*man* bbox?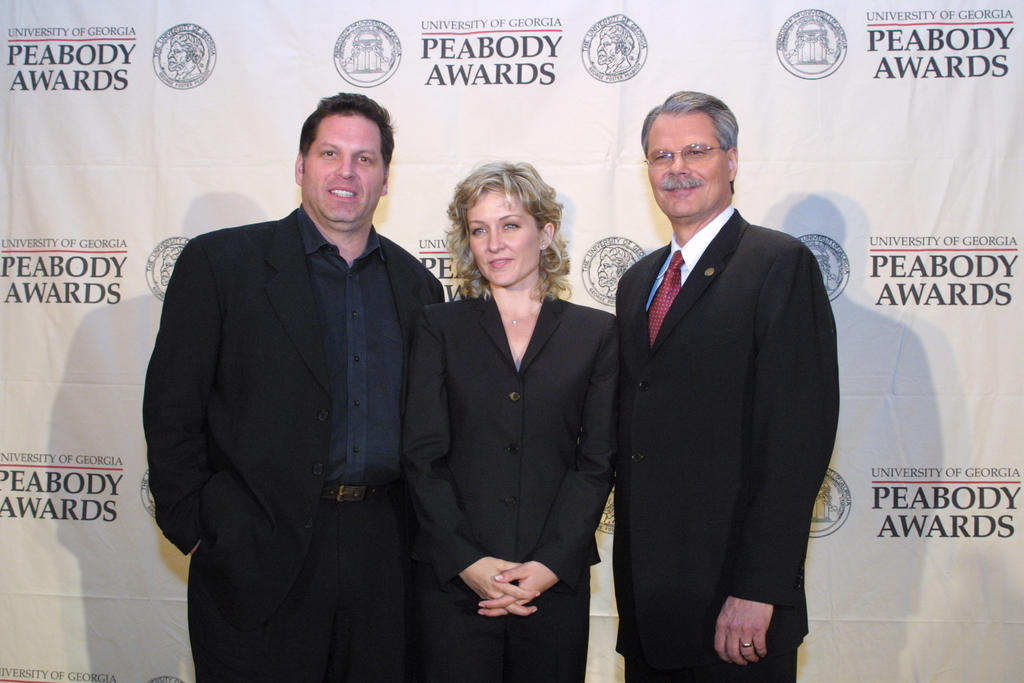
crop(141, 88, 445, 682)
